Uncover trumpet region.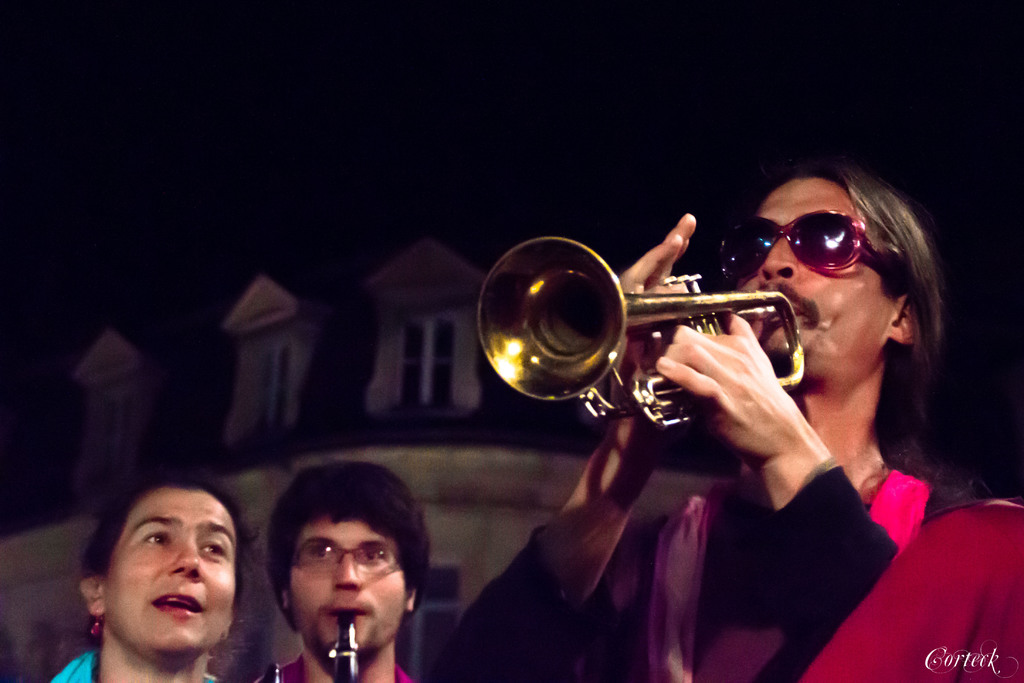
Uncovered: <box>339,616,355,682</box>.
